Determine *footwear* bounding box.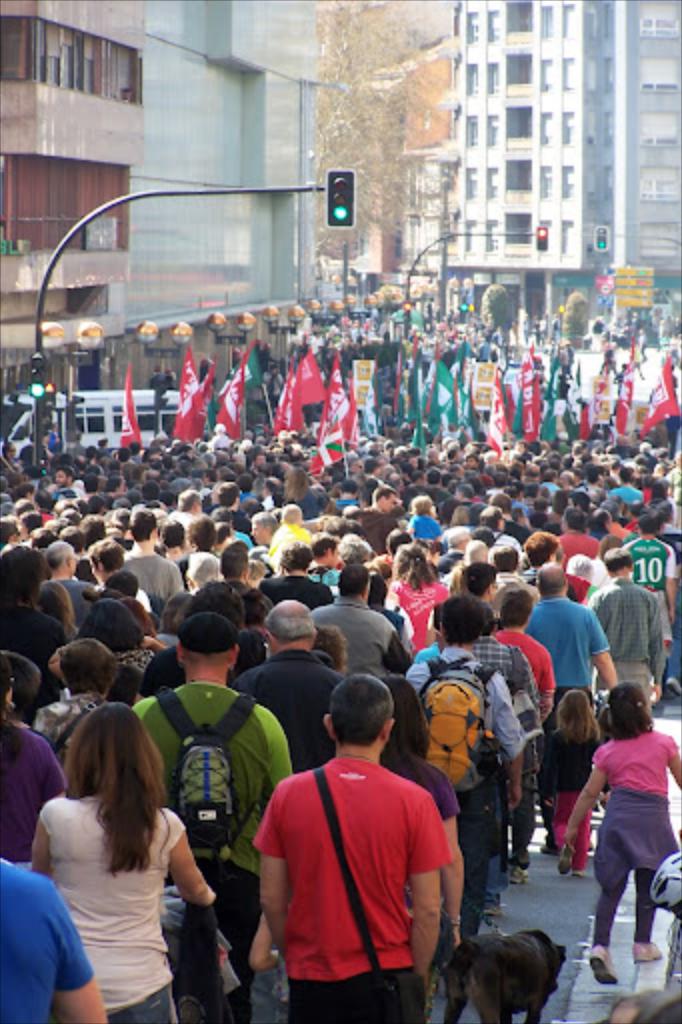
Determined: [left=482, top=900, right=508, bottom=922].
